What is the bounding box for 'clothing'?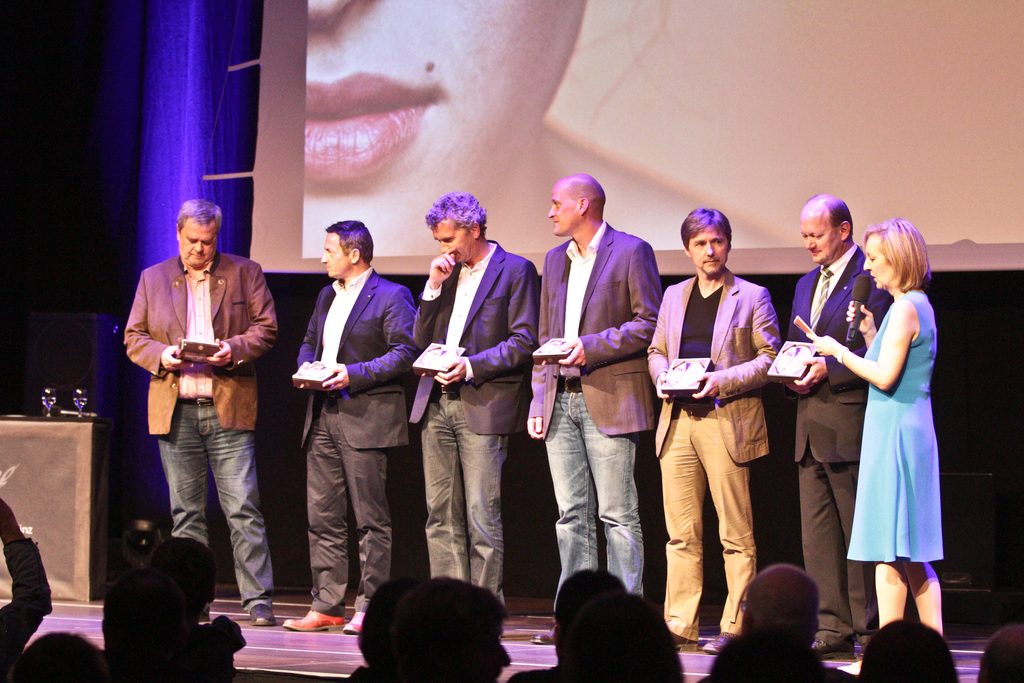
BBox(838, 294, 947, 559).
